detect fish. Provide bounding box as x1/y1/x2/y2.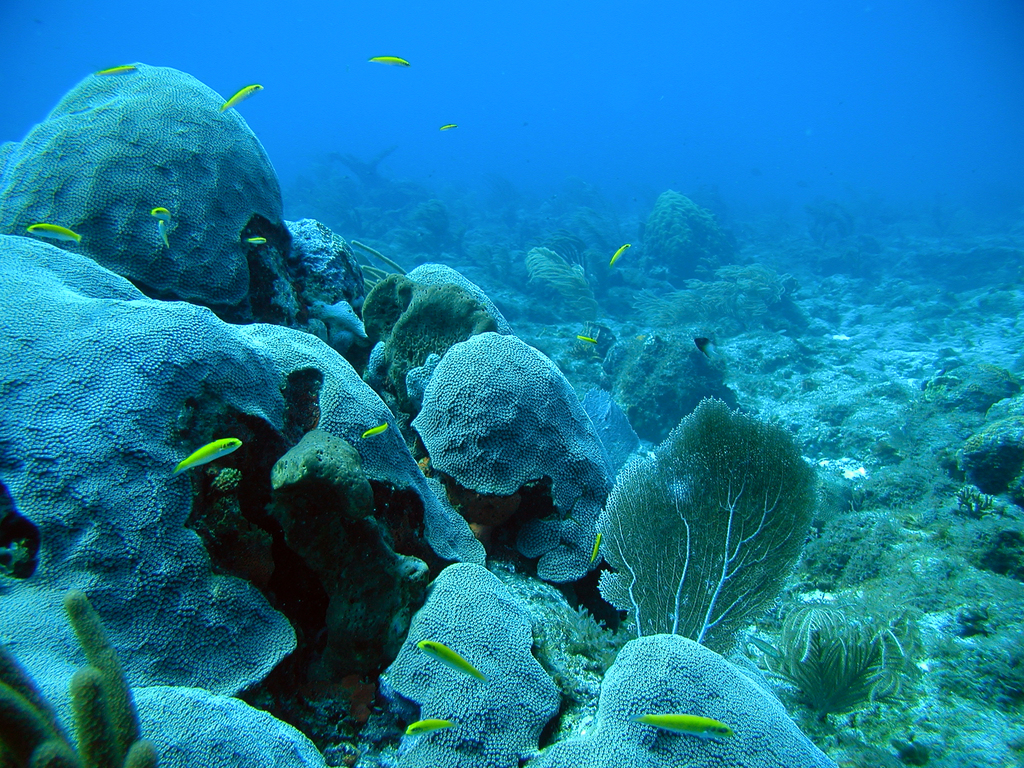
161/433/241/480.
